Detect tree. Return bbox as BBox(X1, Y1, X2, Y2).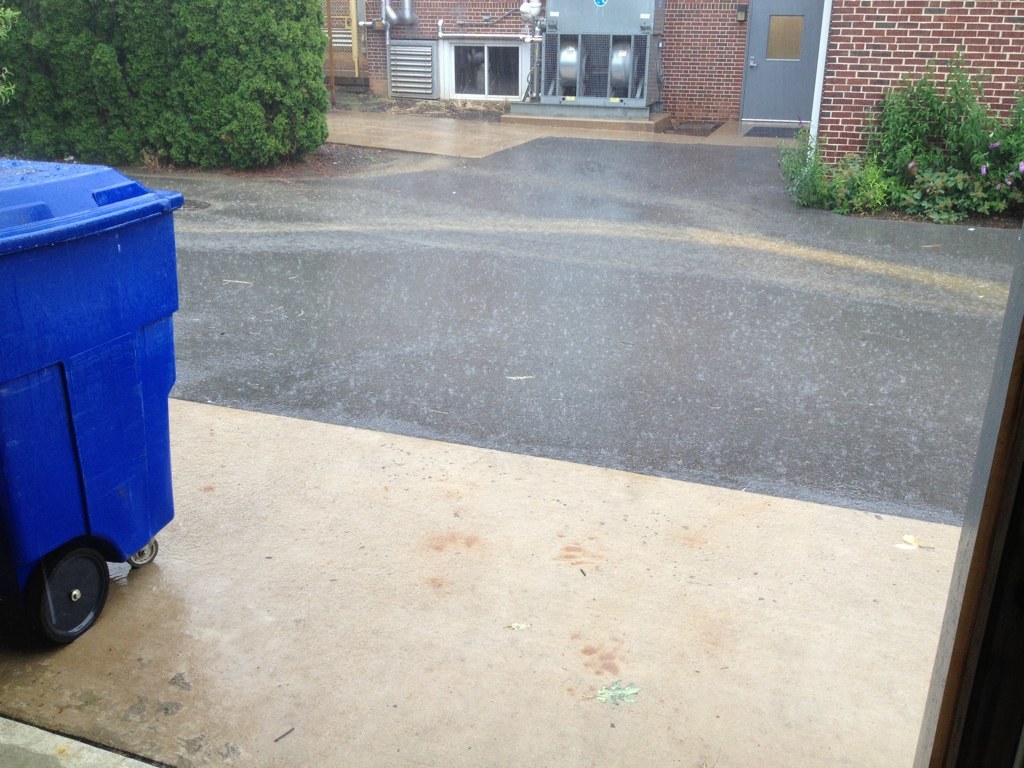
BBox(0, 0, 334, 168).
